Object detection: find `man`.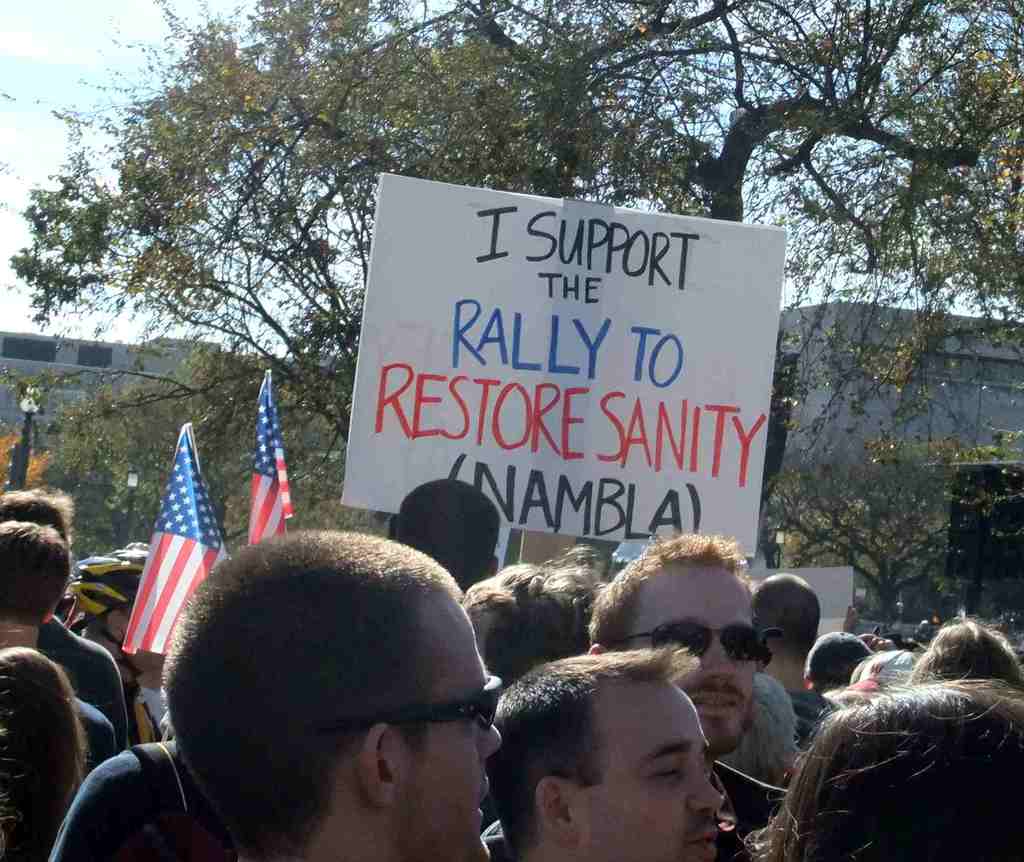
rect(488, 640, 726, 861).
